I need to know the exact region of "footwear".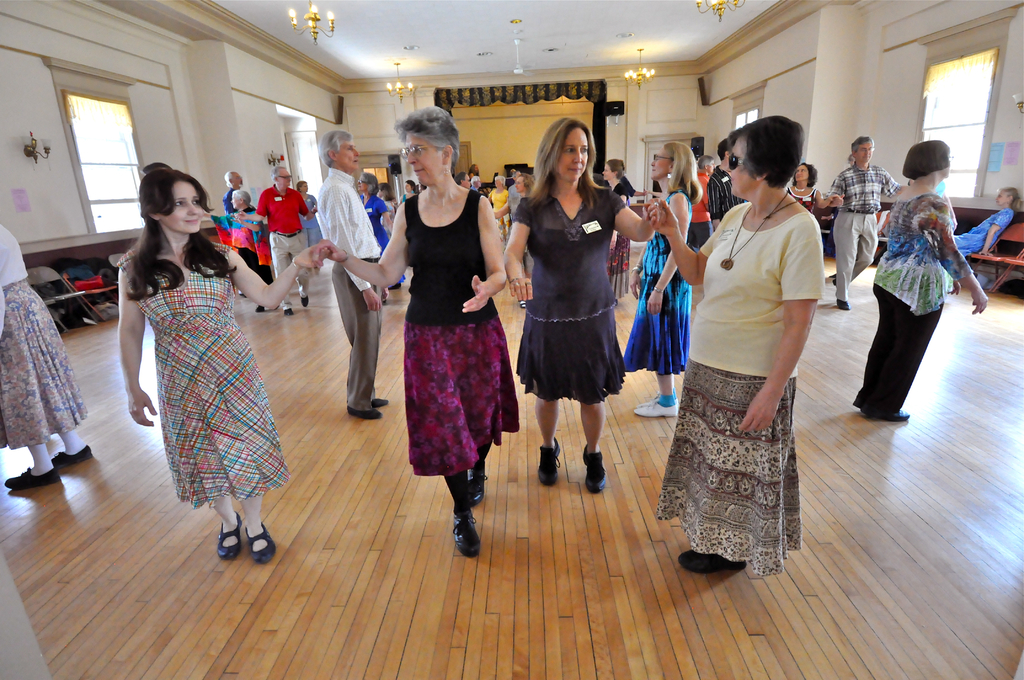
Region: <box>534,437,563,483</box>.
